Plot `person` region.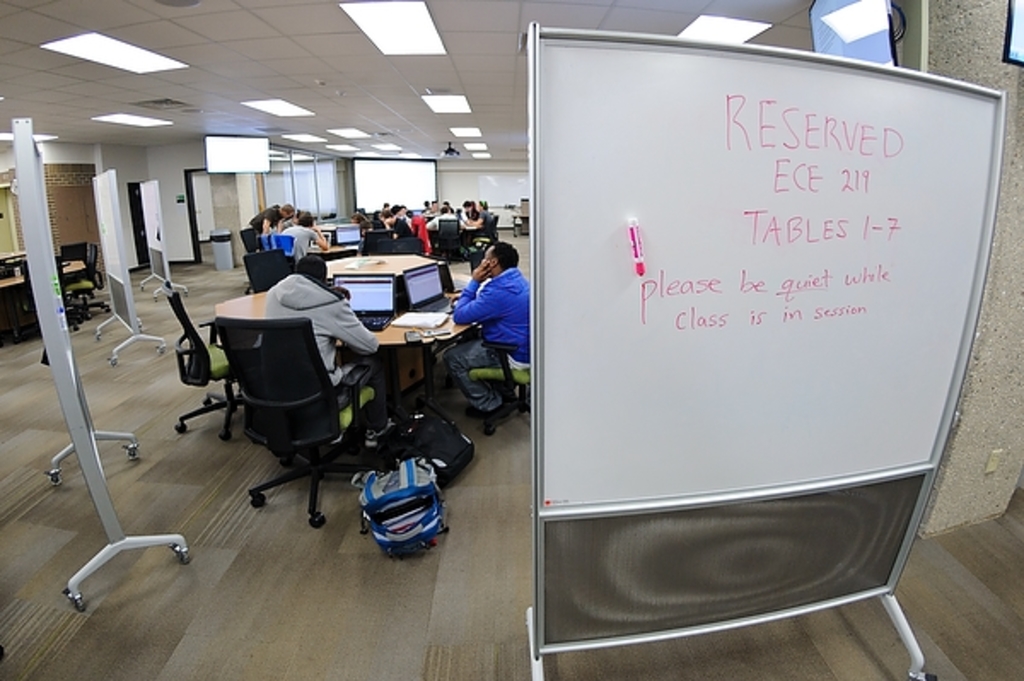
Plotted at crop(244, 196, 305, 278).
